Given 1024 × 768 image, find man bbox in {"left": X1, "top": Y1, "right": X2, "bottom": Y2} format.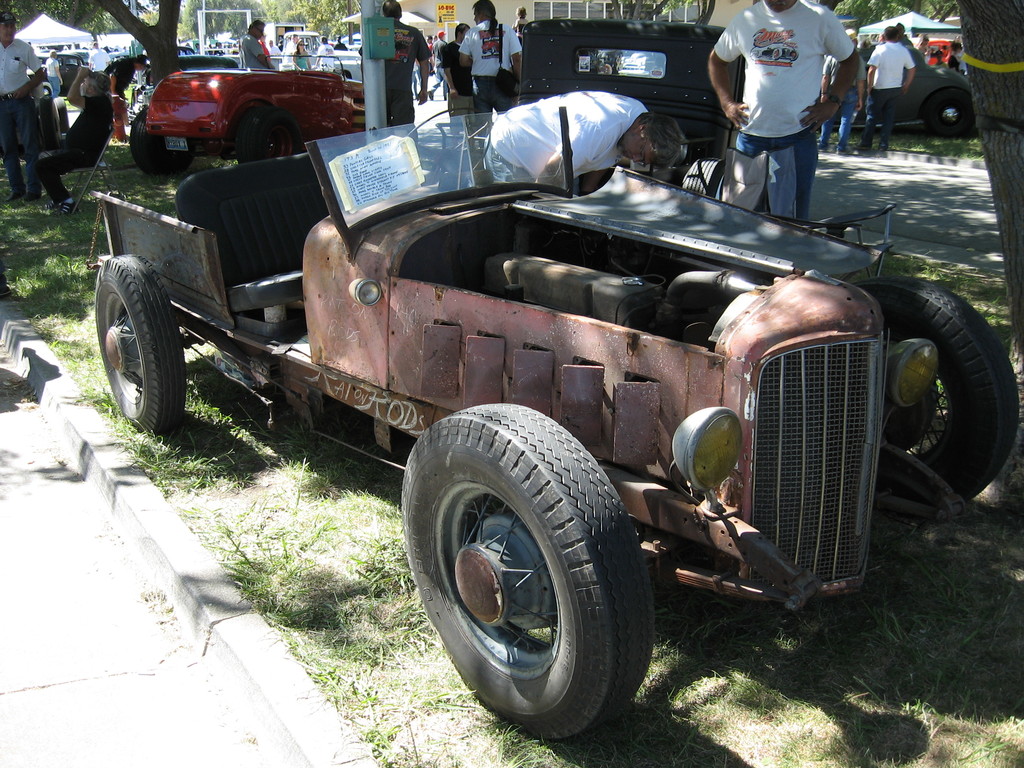
{"left": 283, "top": 29, "right": 299, "bottom": 72}.
